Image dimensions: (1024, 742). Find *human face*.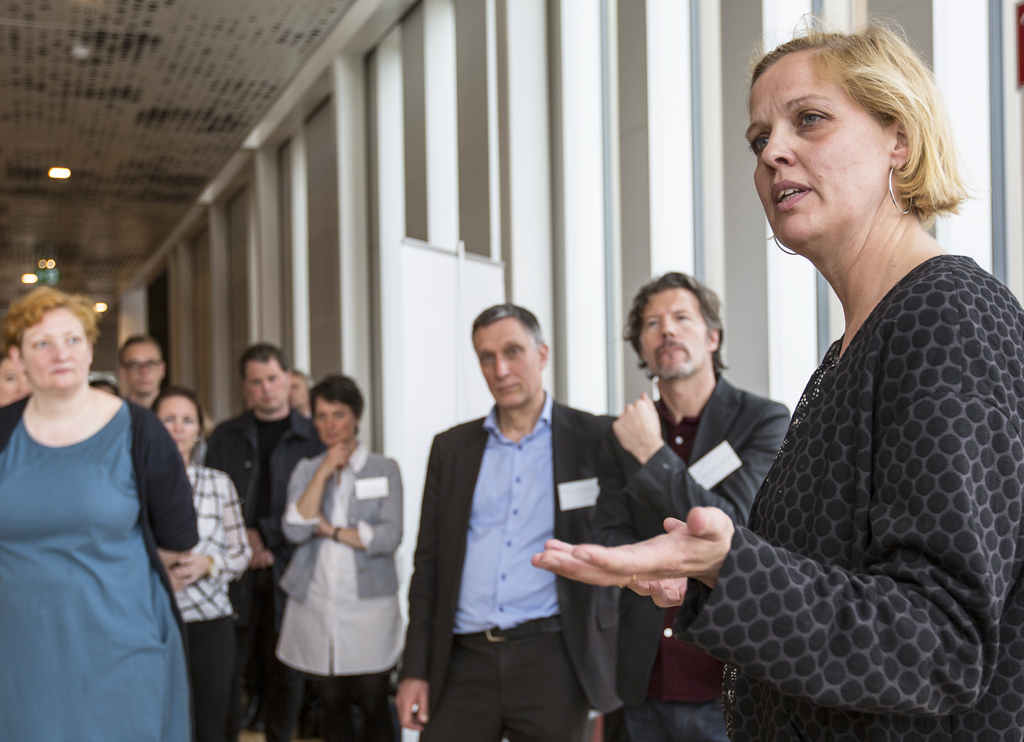
[x1=0, y1=357, x2=30, y2=408].
